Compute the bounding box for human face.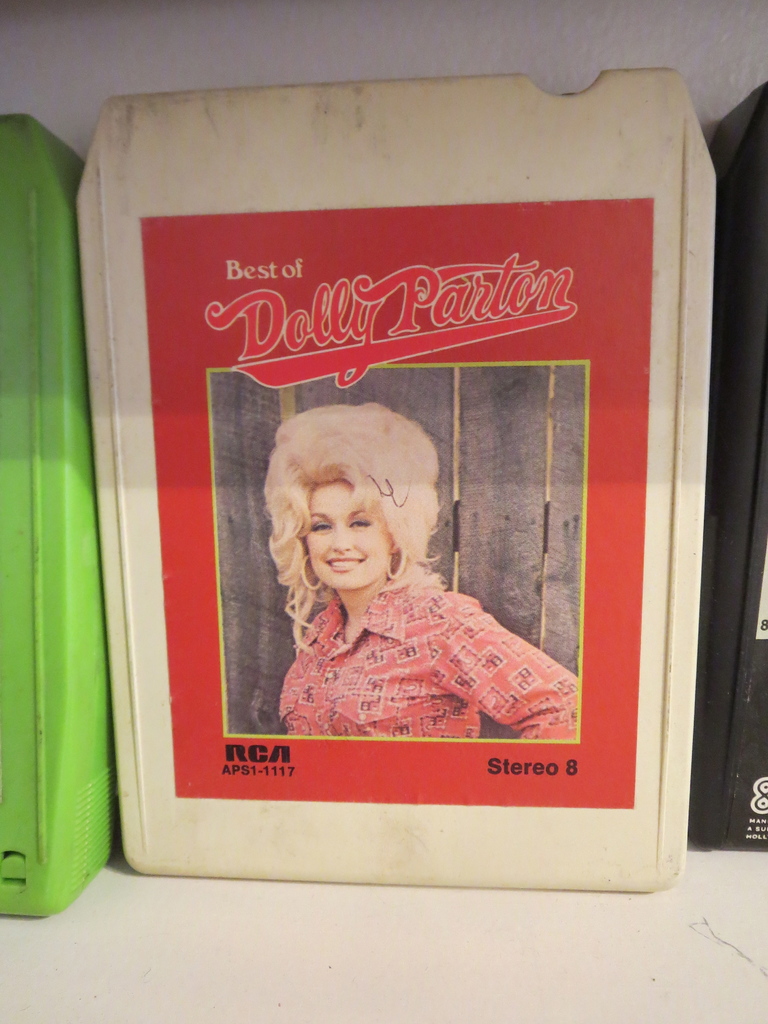
Rect(304, 483, 401, 586).
